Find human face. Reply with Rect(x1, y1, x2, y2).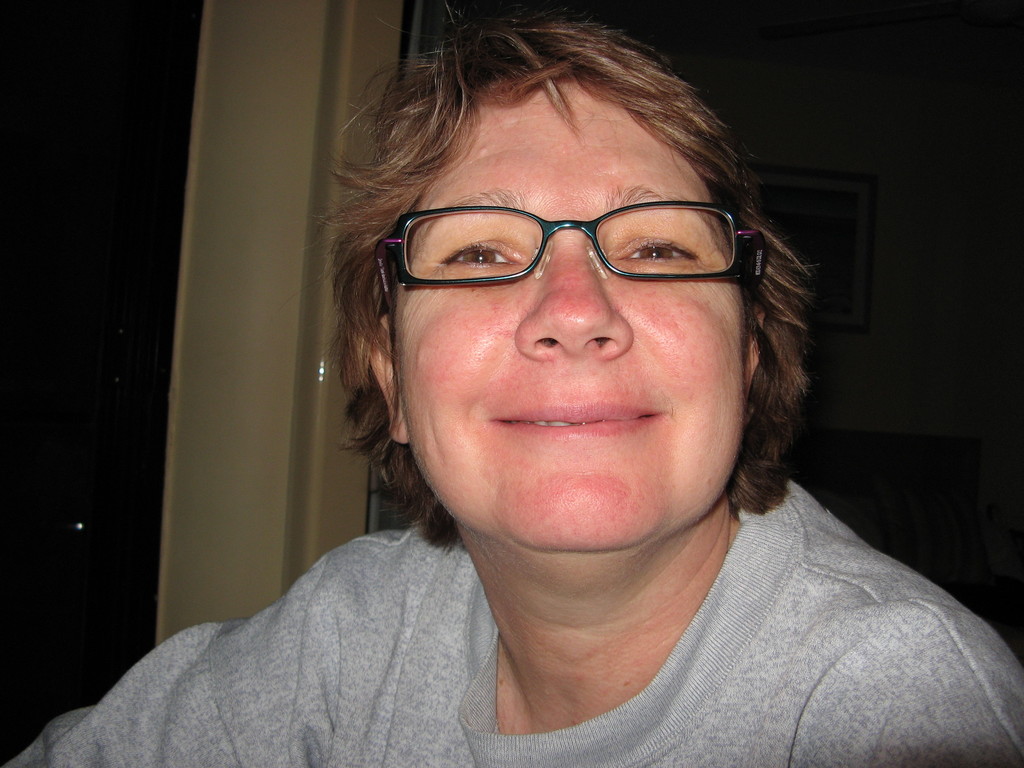
Rect(390, 83, 746, 556).
